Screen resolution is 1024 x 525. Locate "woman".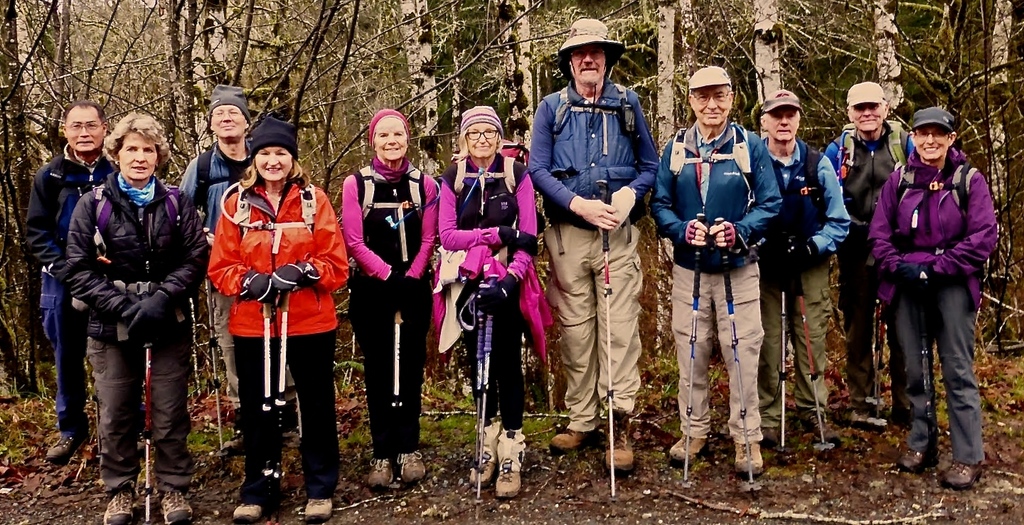
rect(341, 104, 439, 488).
